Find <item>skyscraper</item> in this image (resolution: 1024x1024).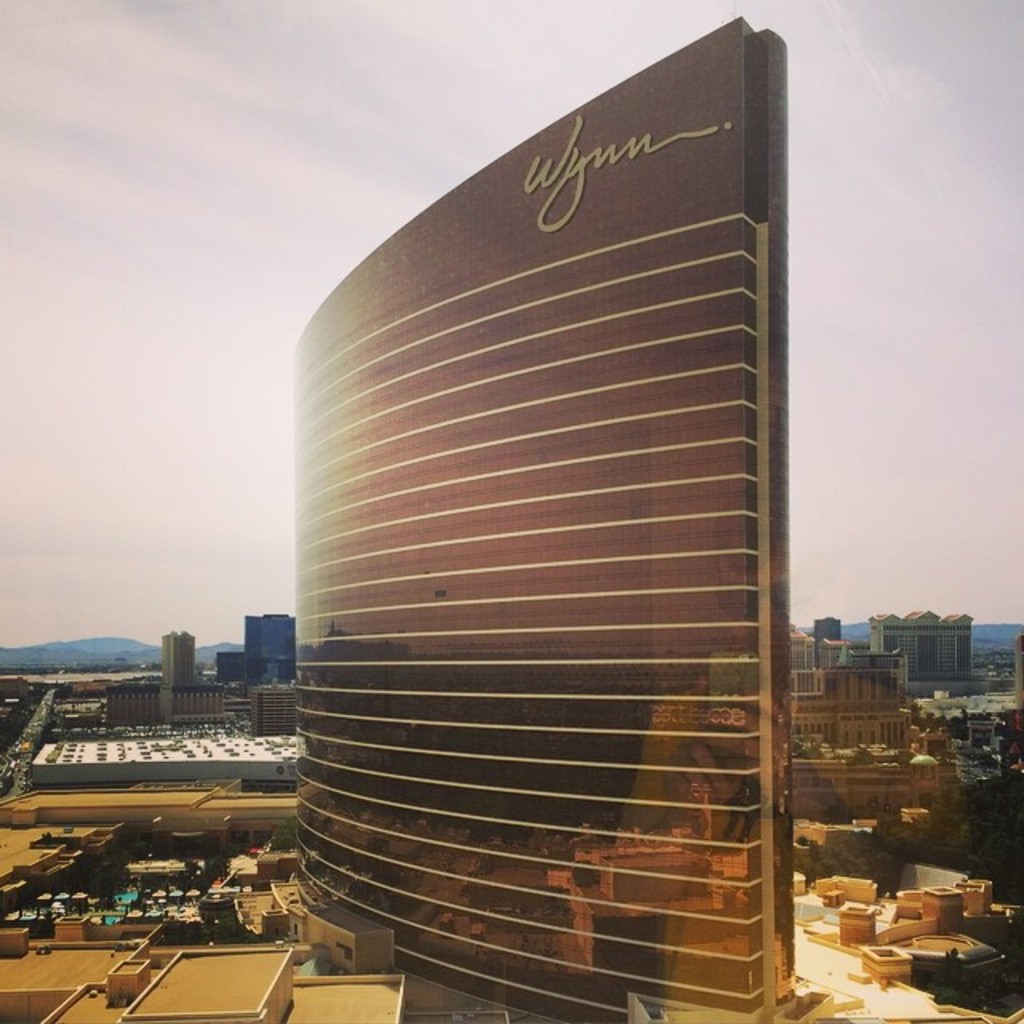
{"left": 270, "top": 29, "right": 826, "bottom": 982}.
